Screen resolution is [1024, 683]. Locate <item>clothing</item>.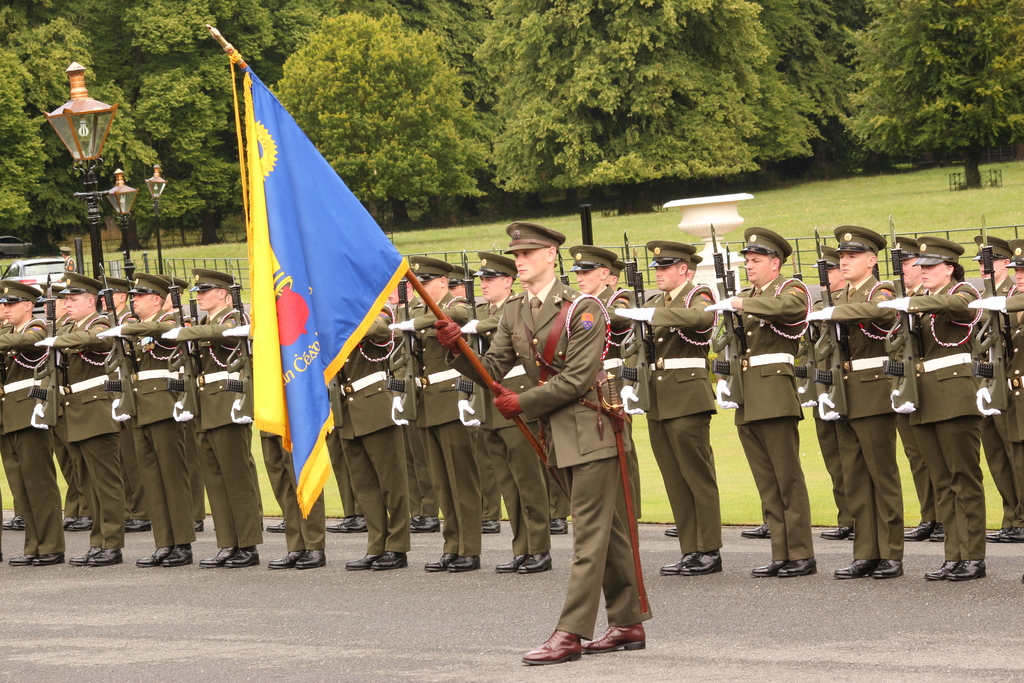
<region>634, 279, 723, 557</region>.
